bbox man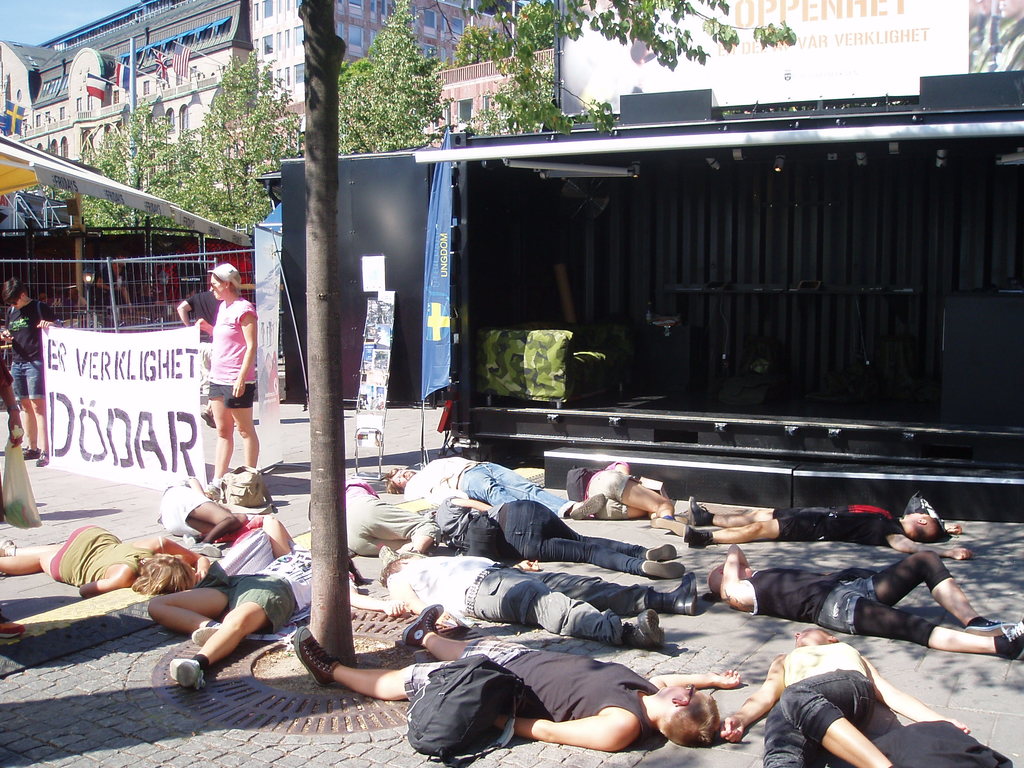
<bbox>708, 551, 1023, 662</bbox>
